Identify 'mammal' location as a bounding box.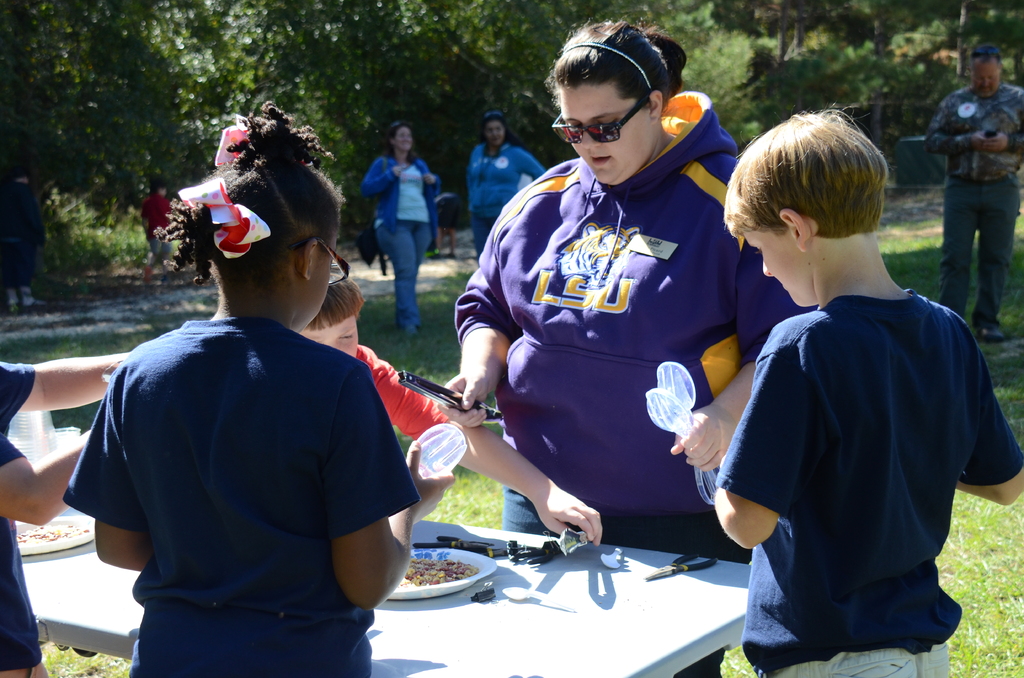
{"left": 441, "top": 24, "right": 829, "bottom": 677}.
